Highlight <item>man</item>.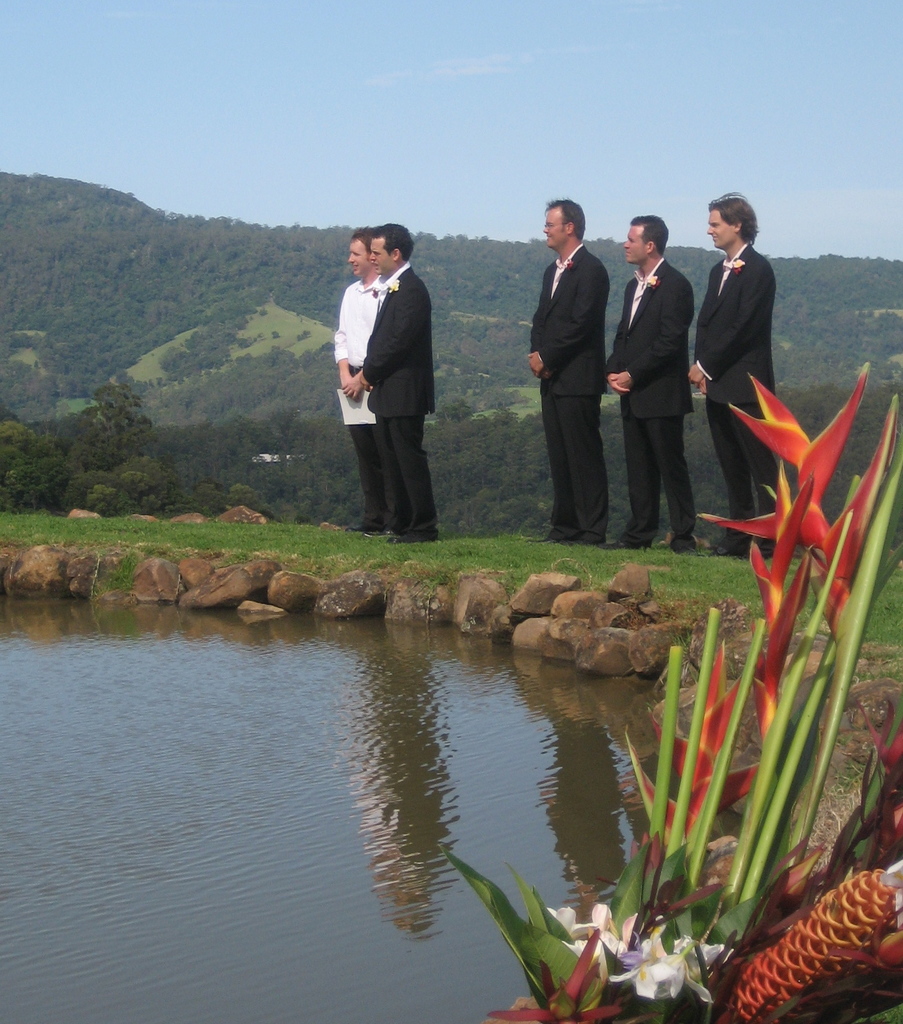
Highlighted region: box=[334, 232, 389, 475].
